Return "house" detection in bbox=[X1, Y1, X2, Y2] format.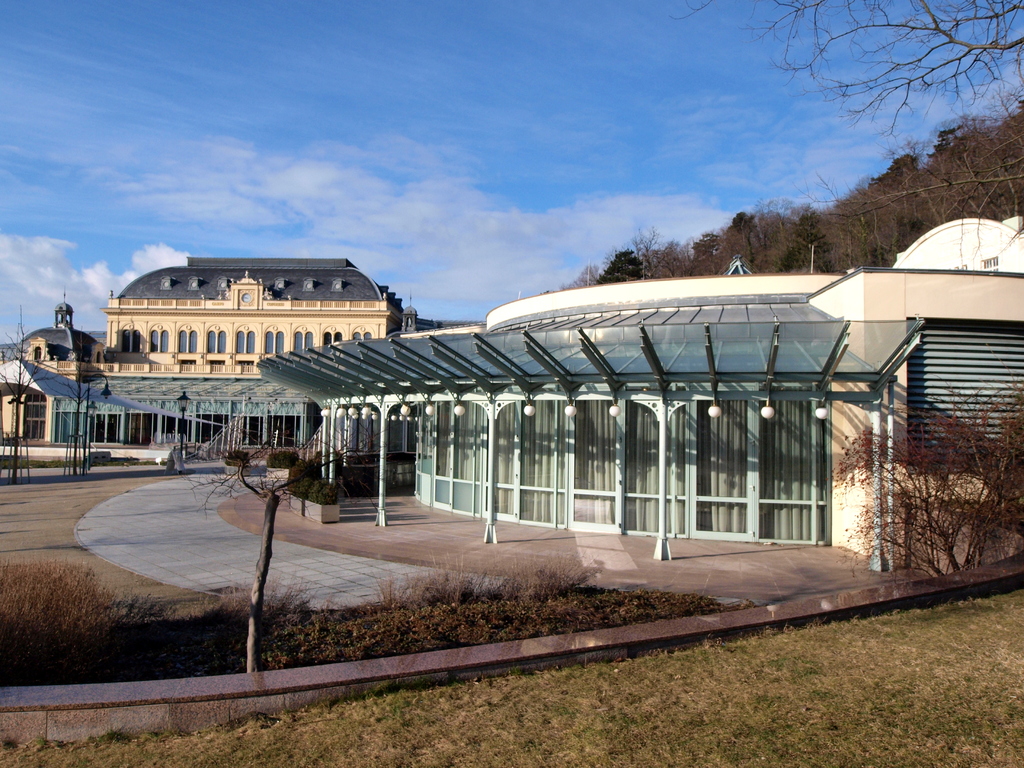
bbox=[255, 275, 1023, 566].
